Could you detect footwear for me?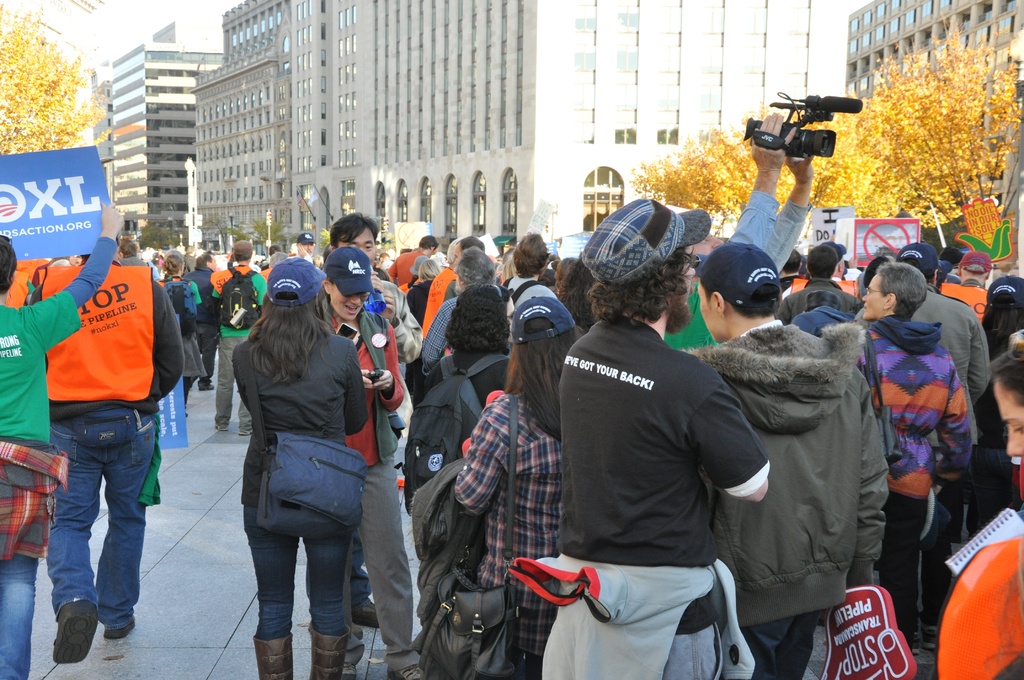
Detection result: [344, 633, 361, 679].
